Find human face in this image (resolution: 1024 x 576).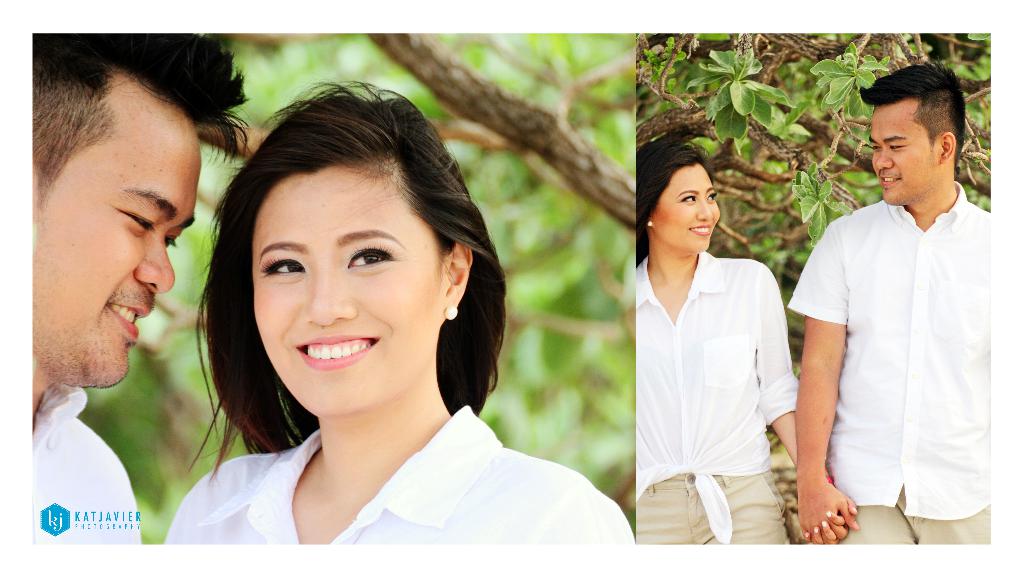
868,104,940,205.
